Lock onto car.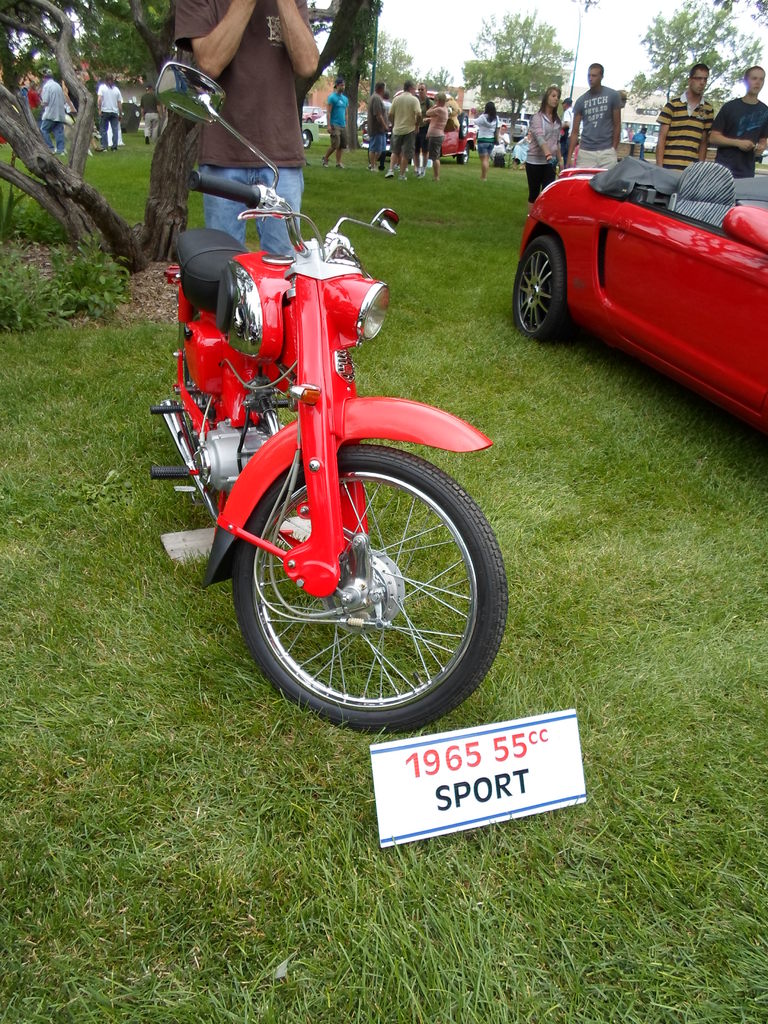
Locked: bbox=[300, 102, 323, 122].
